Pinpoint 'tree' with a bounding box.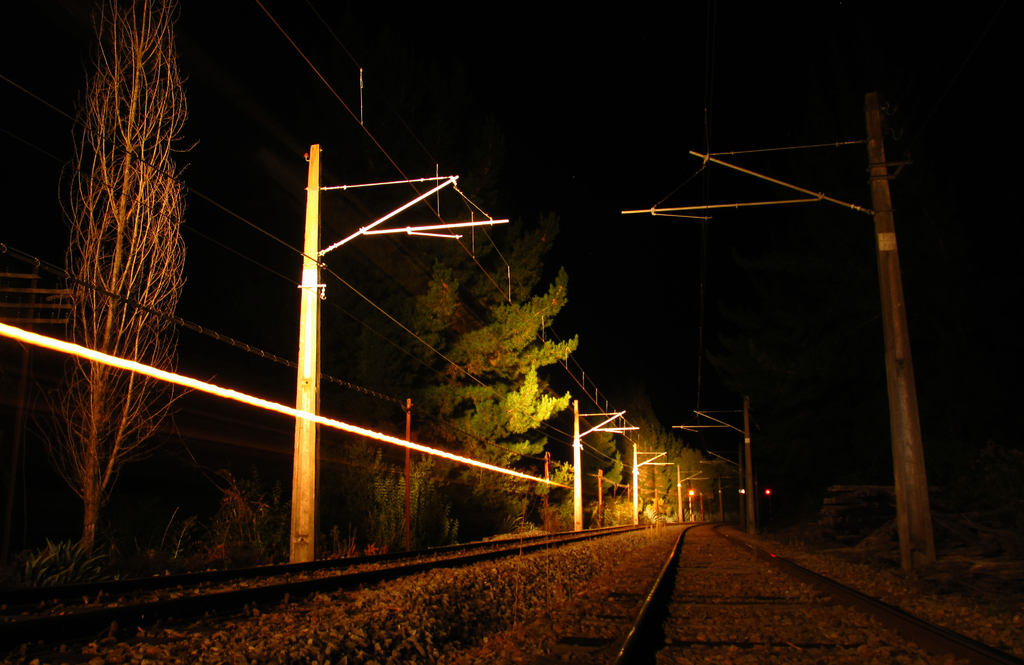
l=21, t=16, r=215, b=552.
